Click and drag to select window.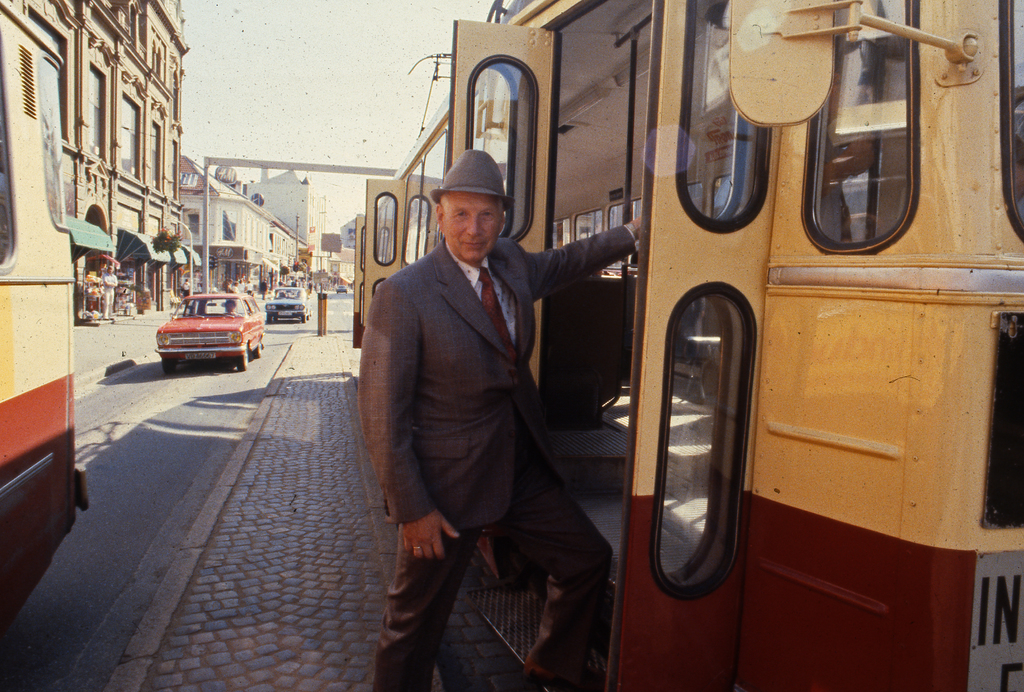
Selection: rect(821, 28, 946, 246).
